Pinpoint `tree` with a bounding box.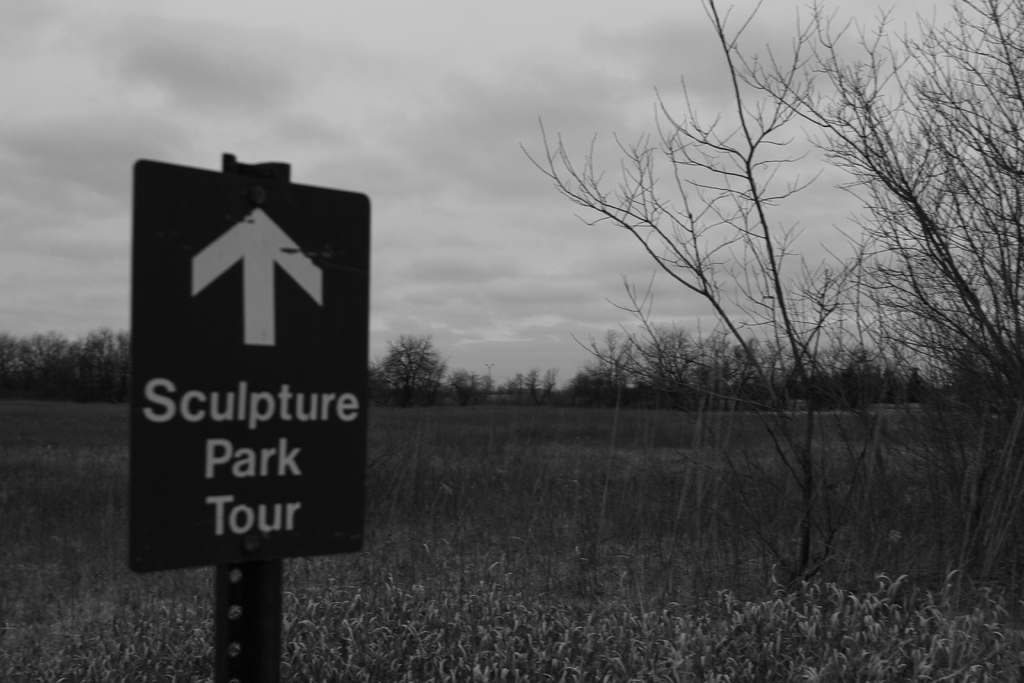
511/0/1023/619.
